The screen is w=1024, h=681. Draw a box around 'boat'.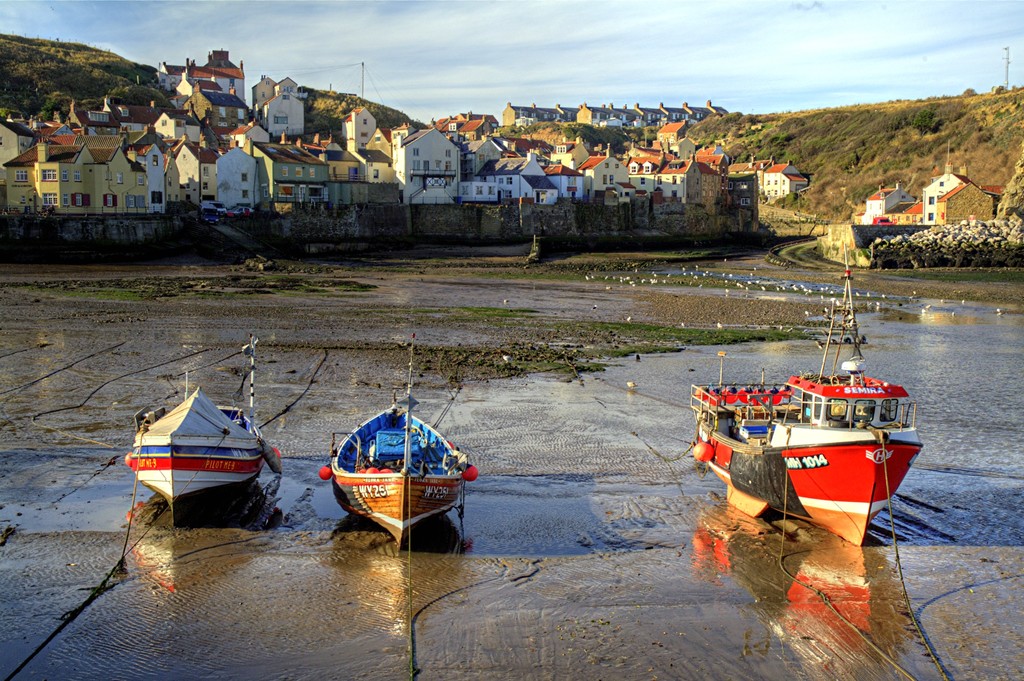
688, 250, 928, 544.
